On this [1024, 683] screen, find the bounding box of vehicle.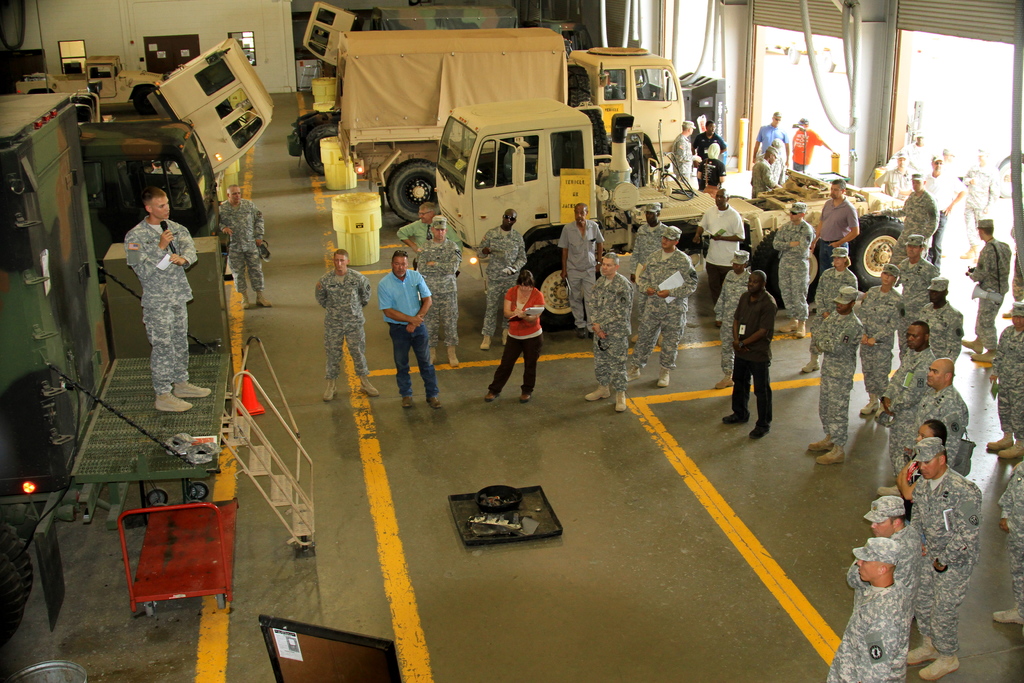
Bounding box: (333,21,695,233).
